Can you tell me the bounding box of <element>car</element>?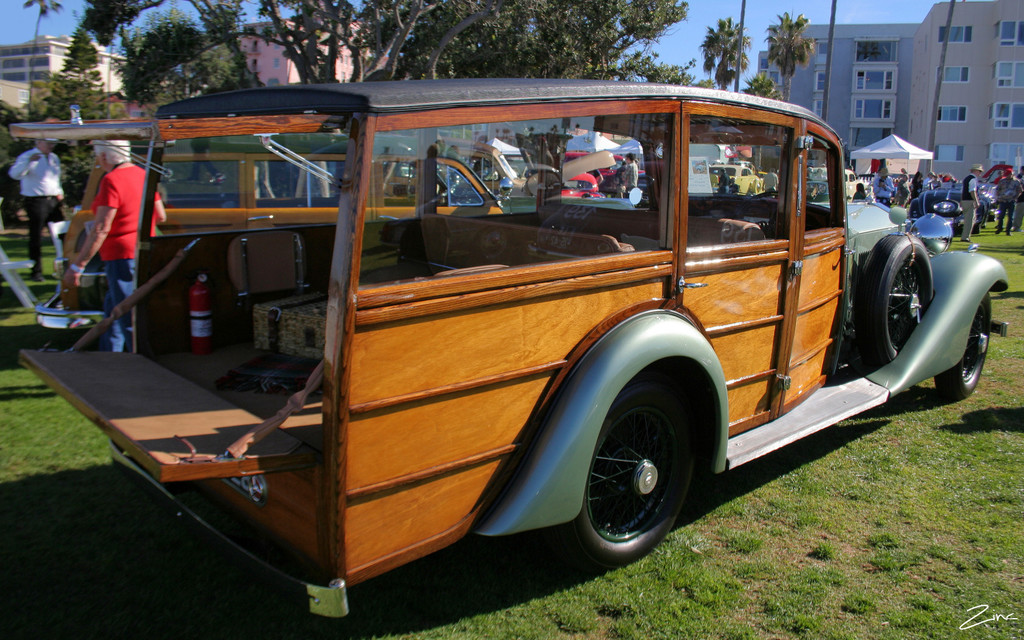
box(5, 113, 510, 236).
